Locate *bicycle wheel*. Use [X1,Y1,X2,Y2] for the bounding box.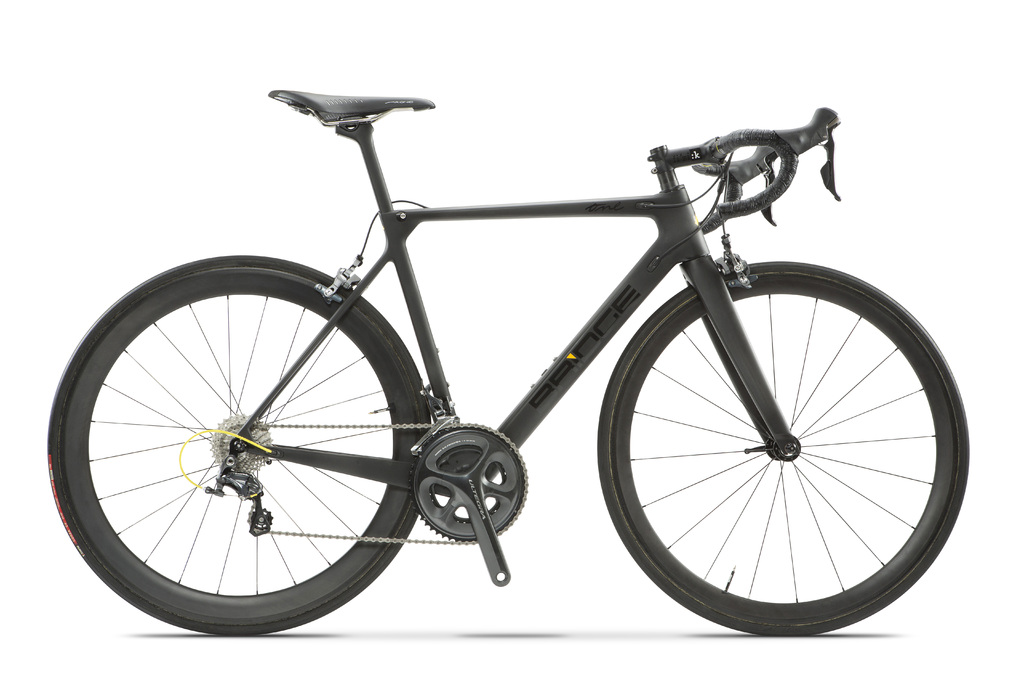
[595,259,973,641].
